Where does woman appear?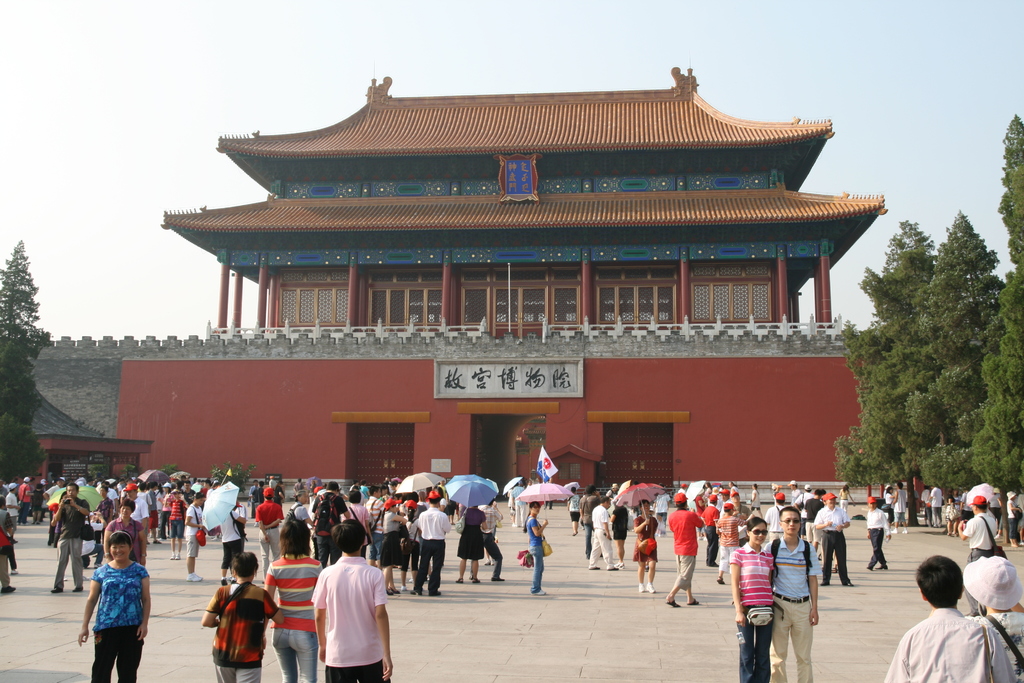
Appears at l=1006, t=490, r=1023, b=548.
